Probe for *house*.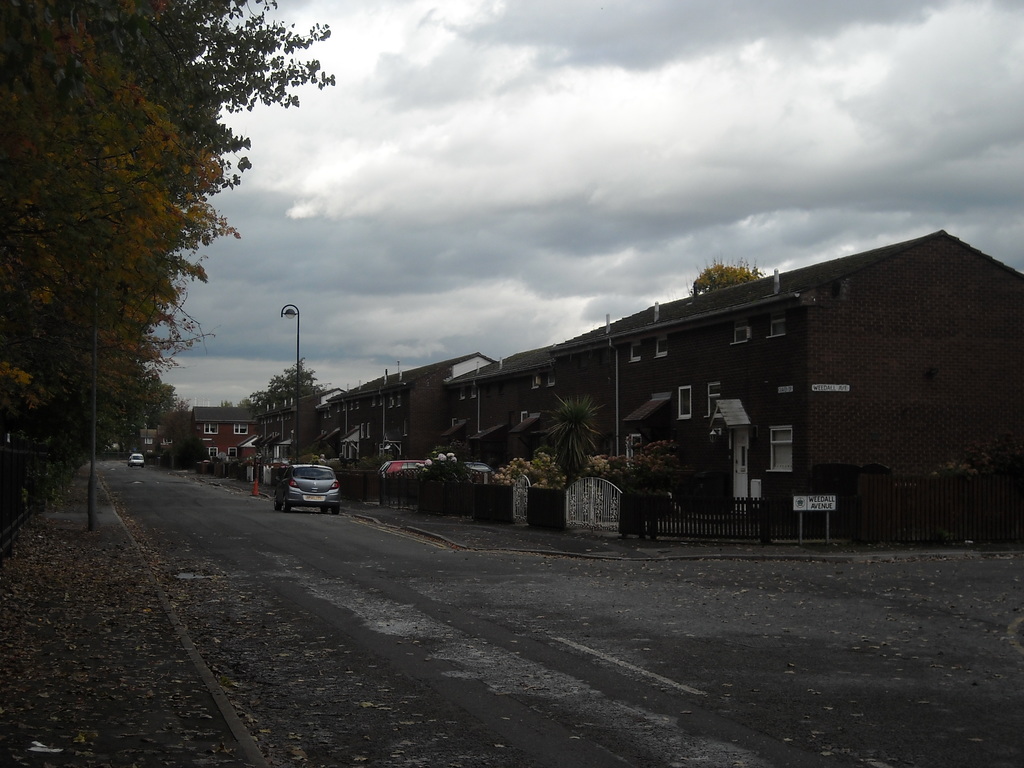
Probe result: bbox(286, 385, 346, 461).
